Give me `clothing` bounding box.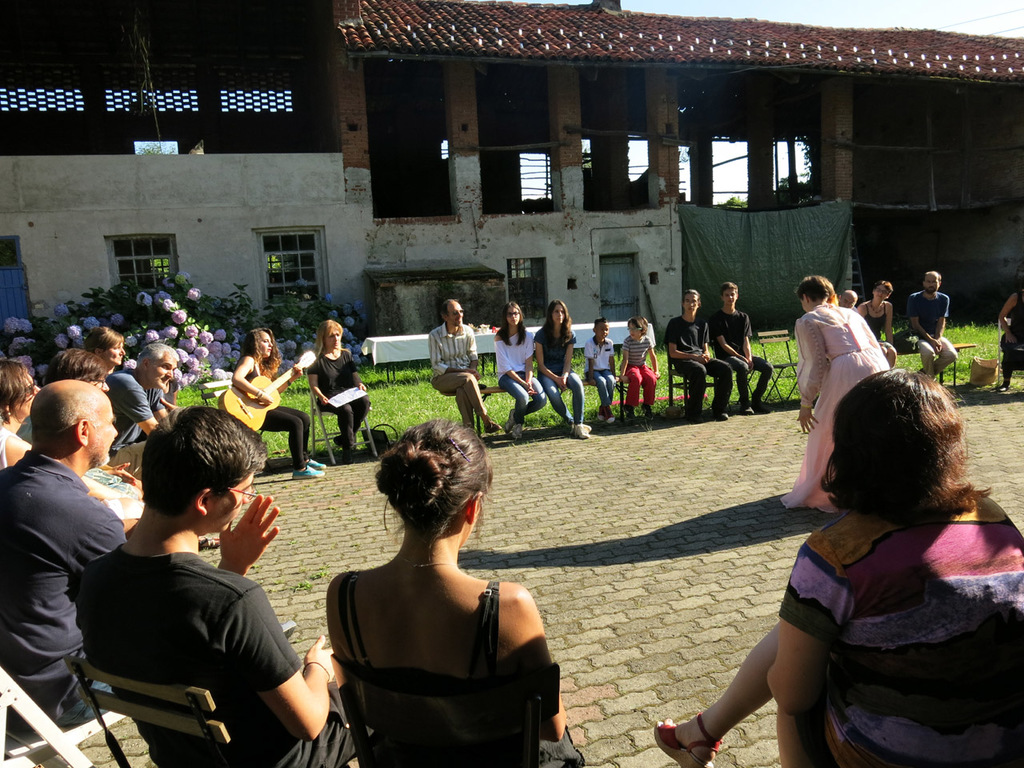
502:322:546:434.
